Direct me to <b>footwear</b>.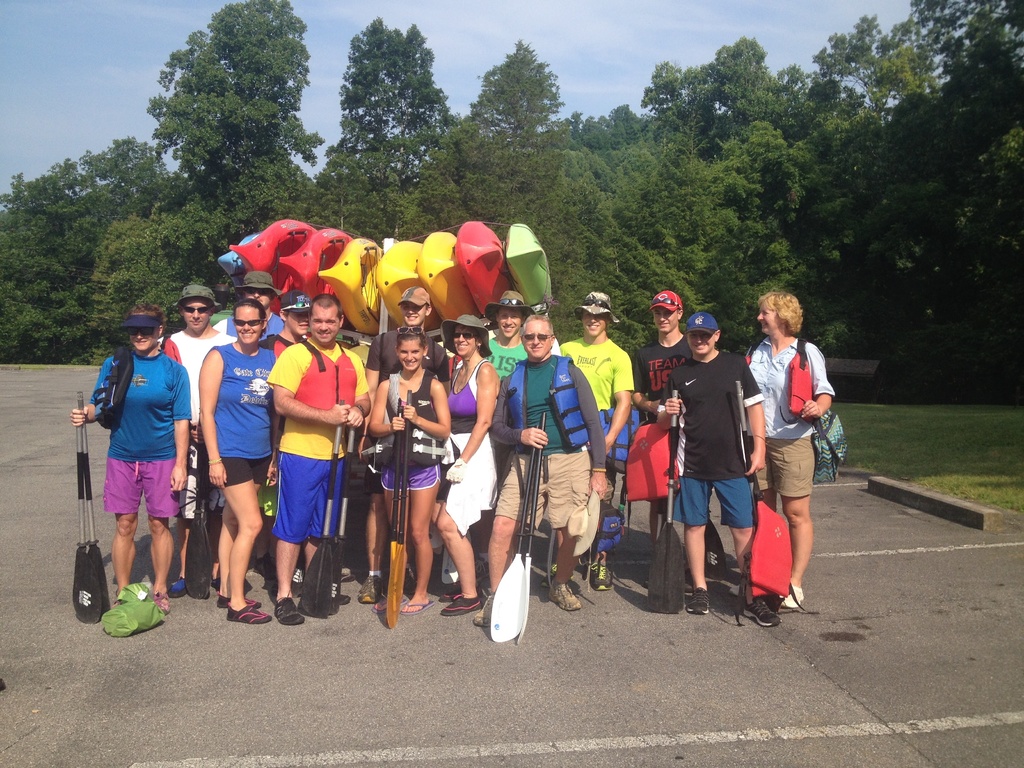
Direction: select_region(744, 593, 780, 630).
